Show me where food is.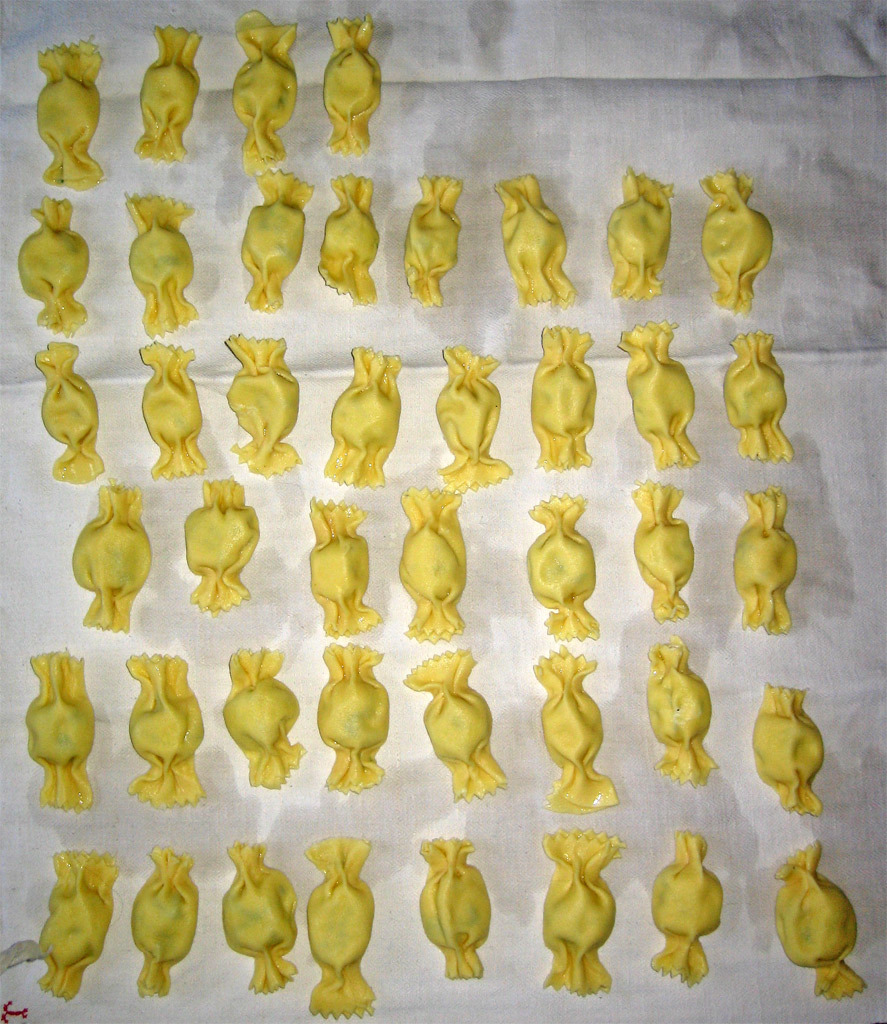
food is at (122, 192, 198, 341).
